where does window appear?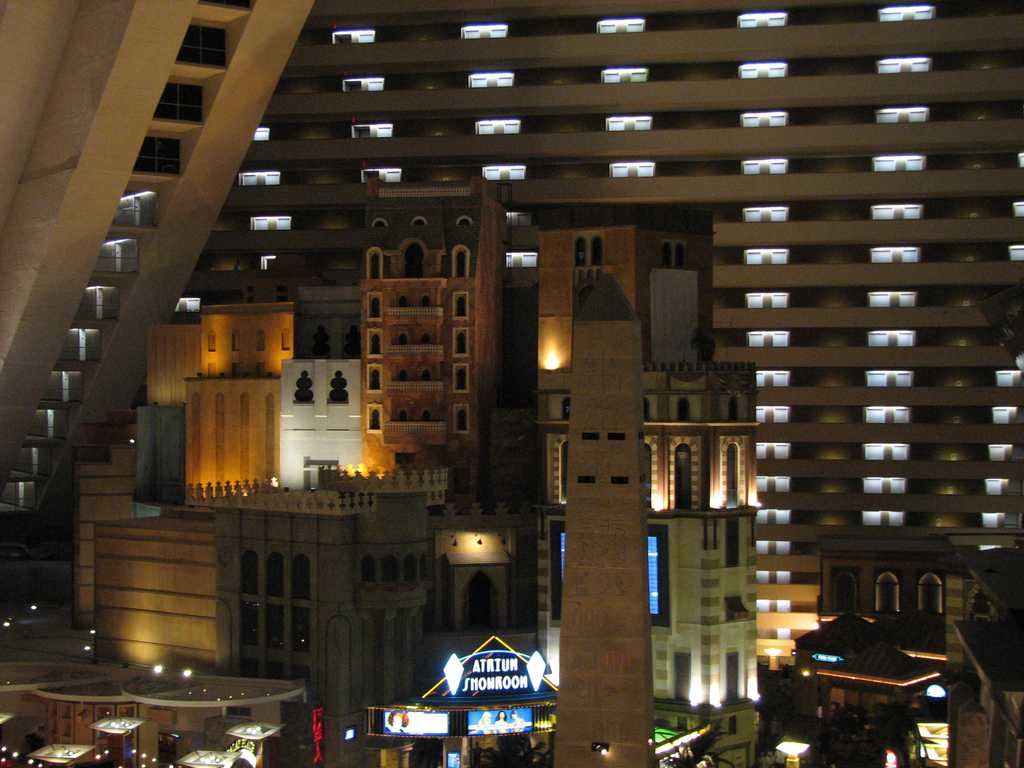
Appears at {"x1": 260, "y1": 552, "x2": 283, "y2": 596}.
